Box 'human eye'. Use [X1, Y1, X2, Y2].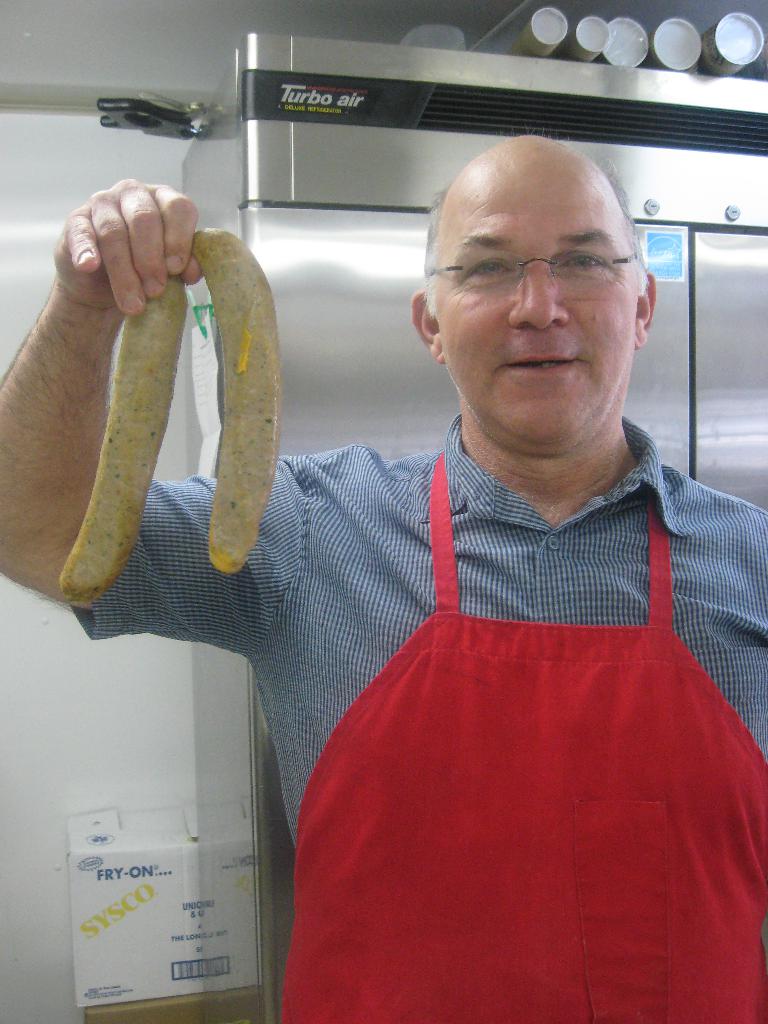
[558, 253, 589, 269].
